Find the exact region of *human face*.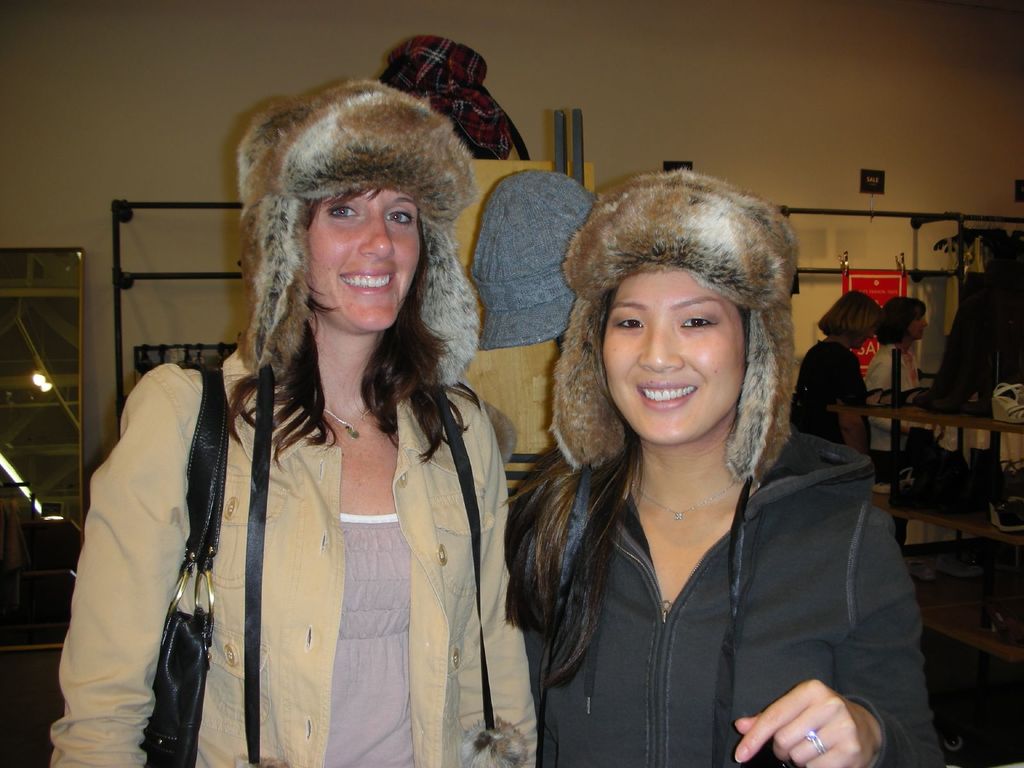
Exact region: bbox(910, 317, 932, 342).
